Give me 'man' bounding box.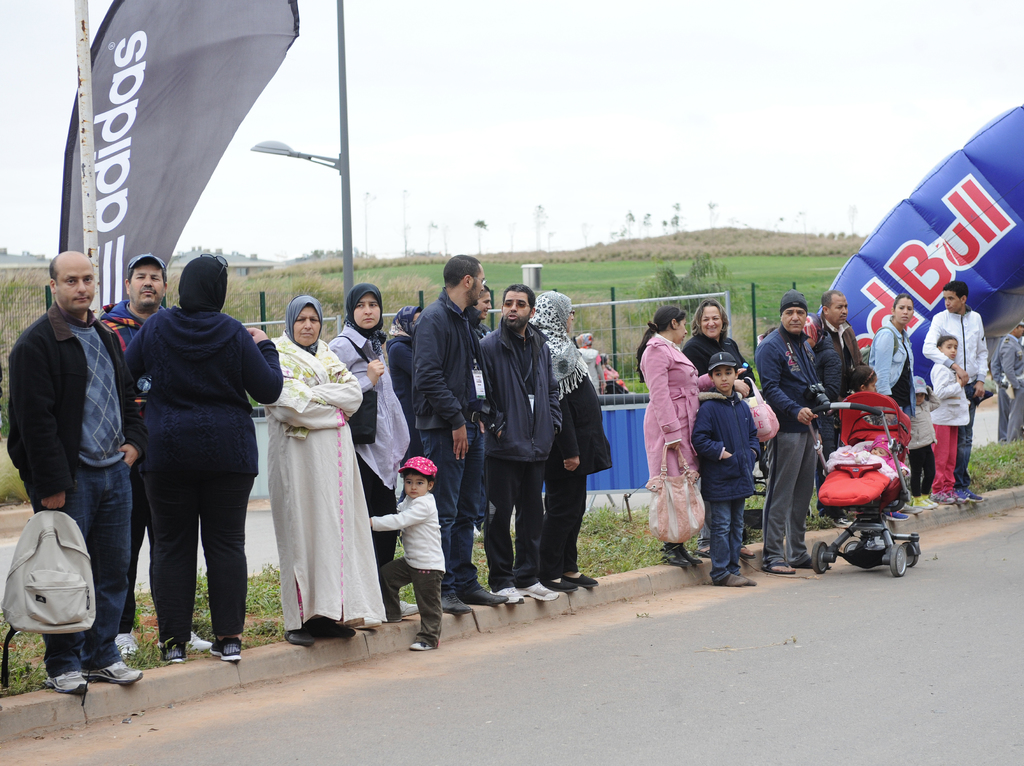
locate(409, 253, 493, 624).
